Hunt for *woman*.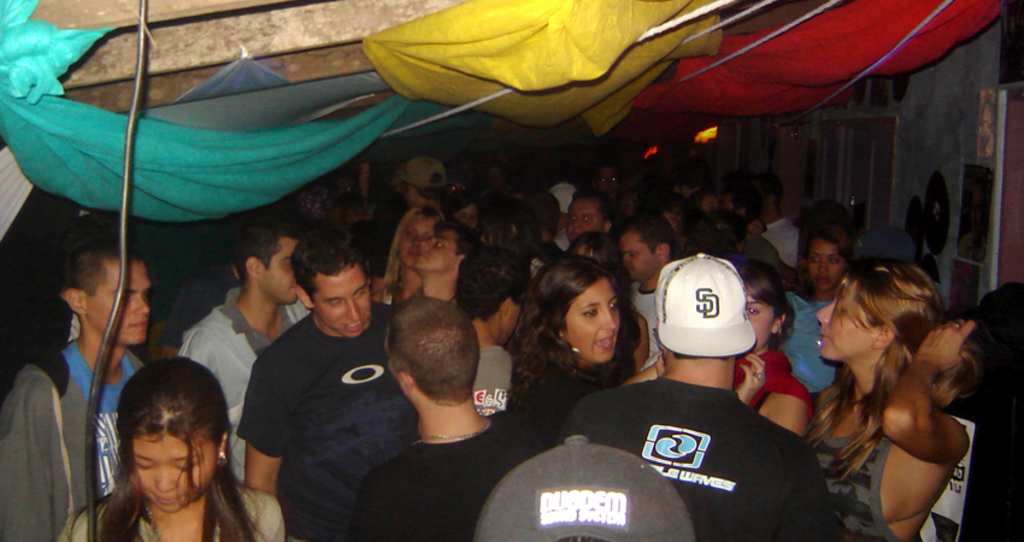
Hunted down at <bbox>511, 258, 659, 444</bbox>.
